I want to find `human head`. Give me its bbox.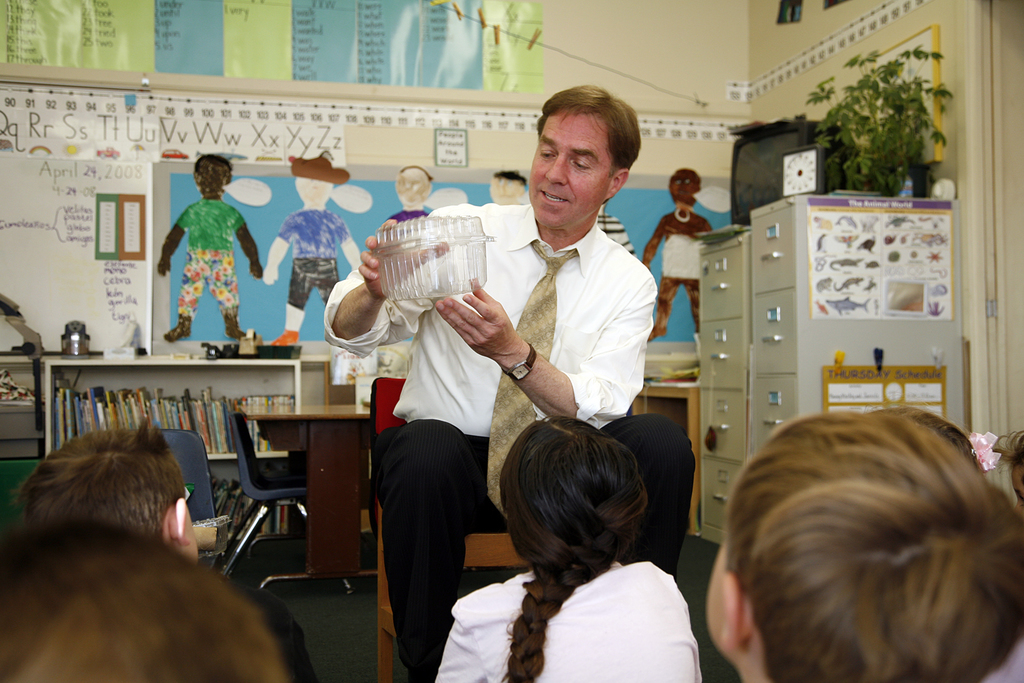
crop(193, 155, 236, 199).
